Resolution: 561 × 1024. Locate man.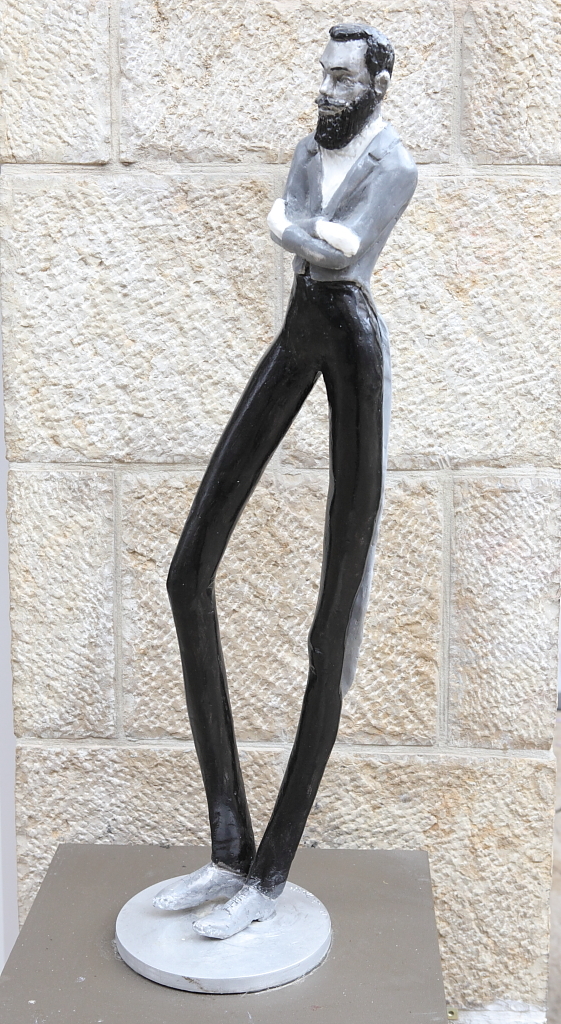
(133, 11, 432, 933).
